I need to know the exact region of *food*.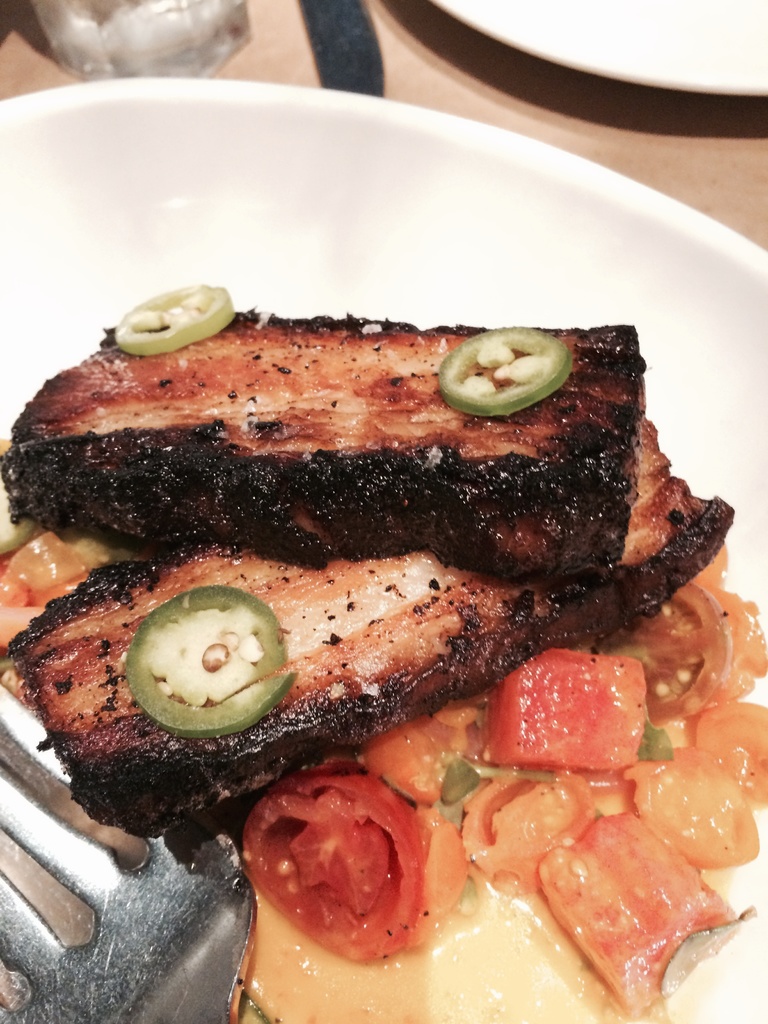
Region: left=36, top=298, right=666, bottom=618.
